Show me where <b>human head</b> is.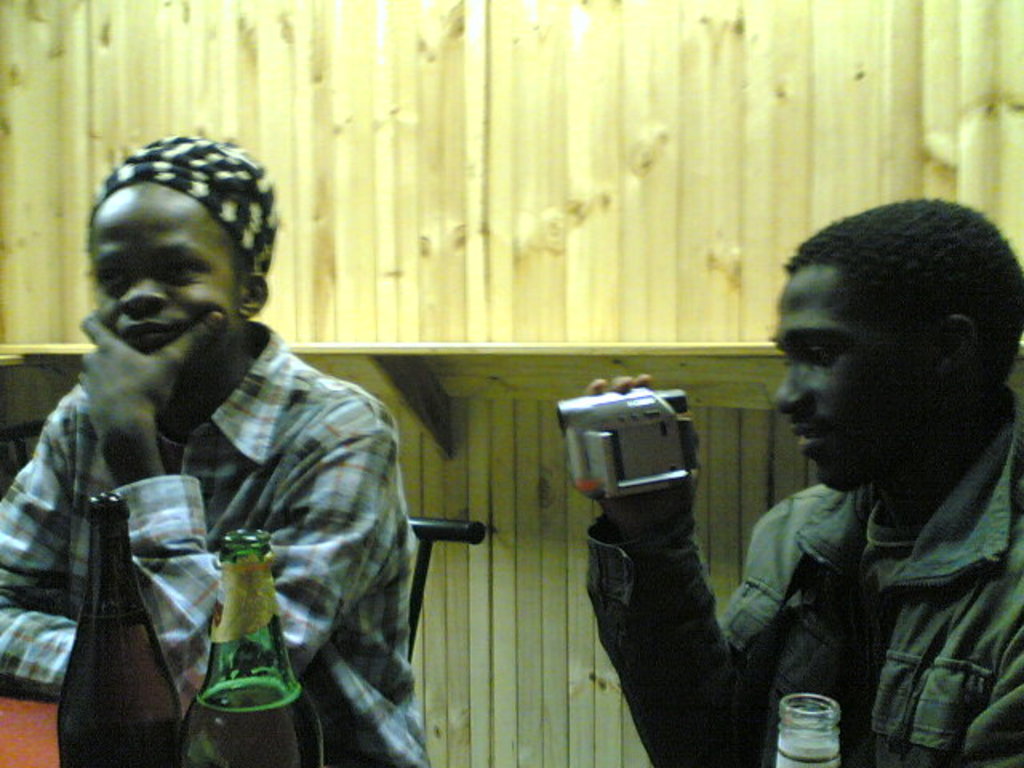
<b>human head</b> is at {"x1": 88, "y1": 136, "x2": 283, "y2": 374}.
